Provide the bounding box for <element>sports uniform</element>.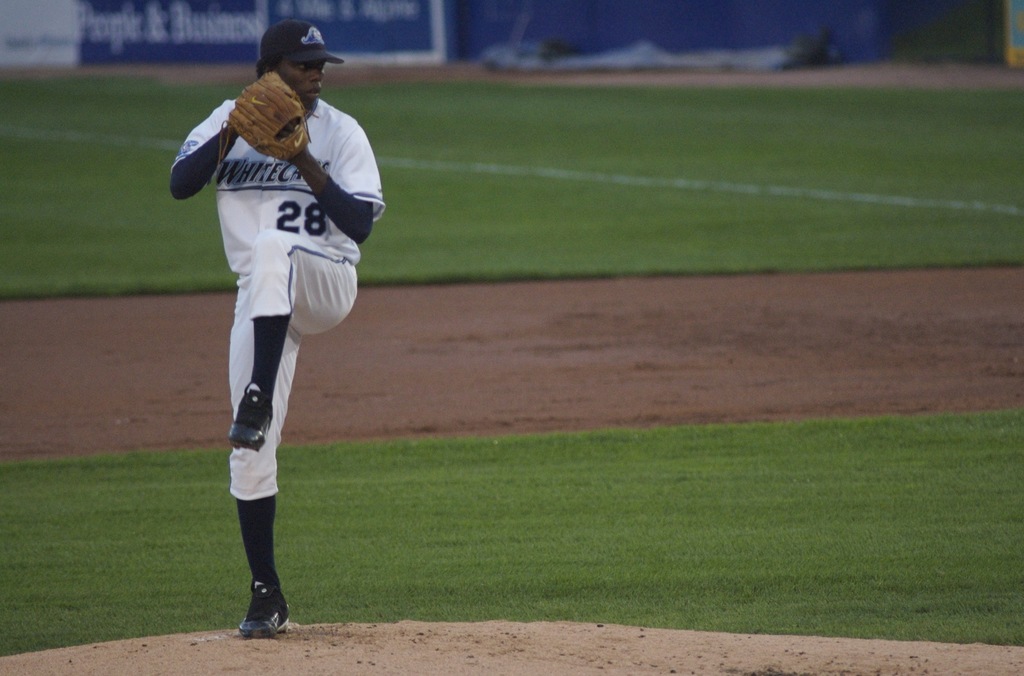
locate(168, 20, 381, 636).
